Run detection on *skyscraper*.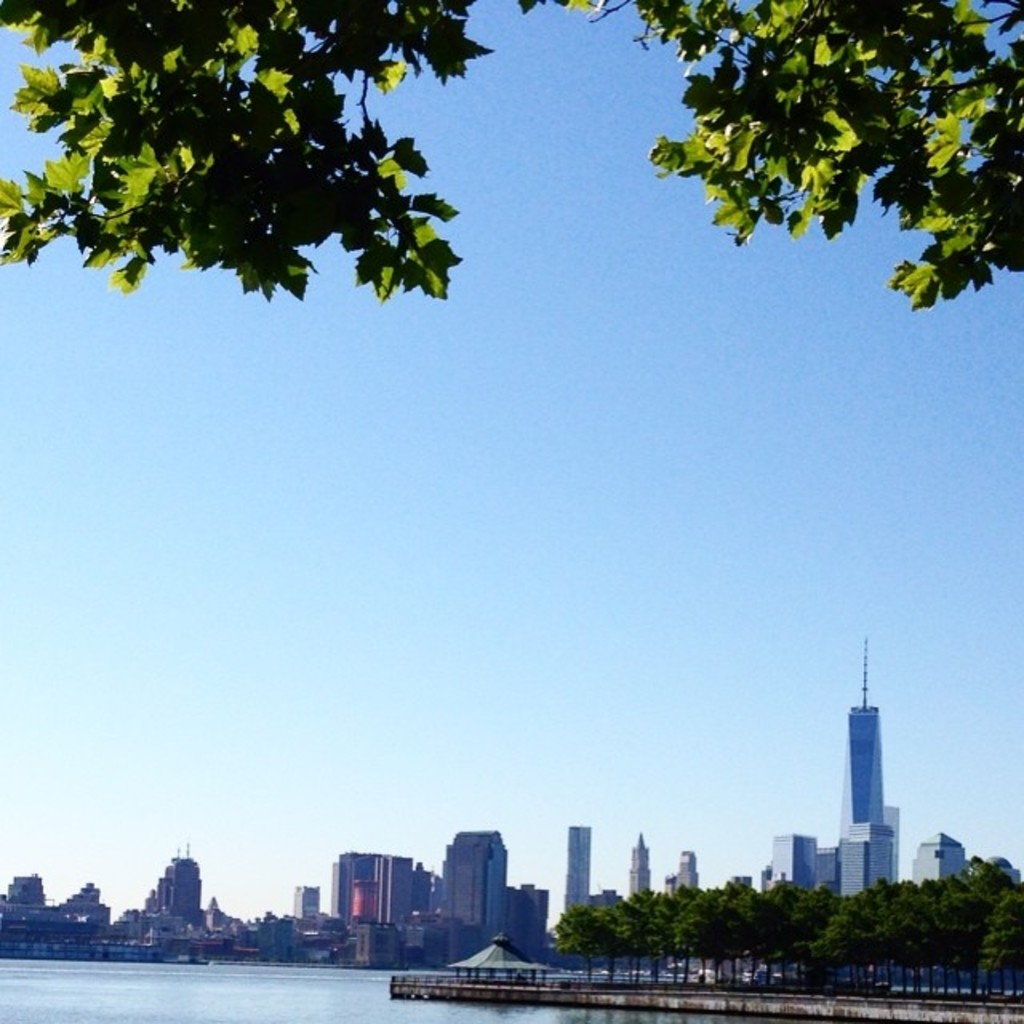
Result: (x1=626, y1=830, x2=648, y2=899).
